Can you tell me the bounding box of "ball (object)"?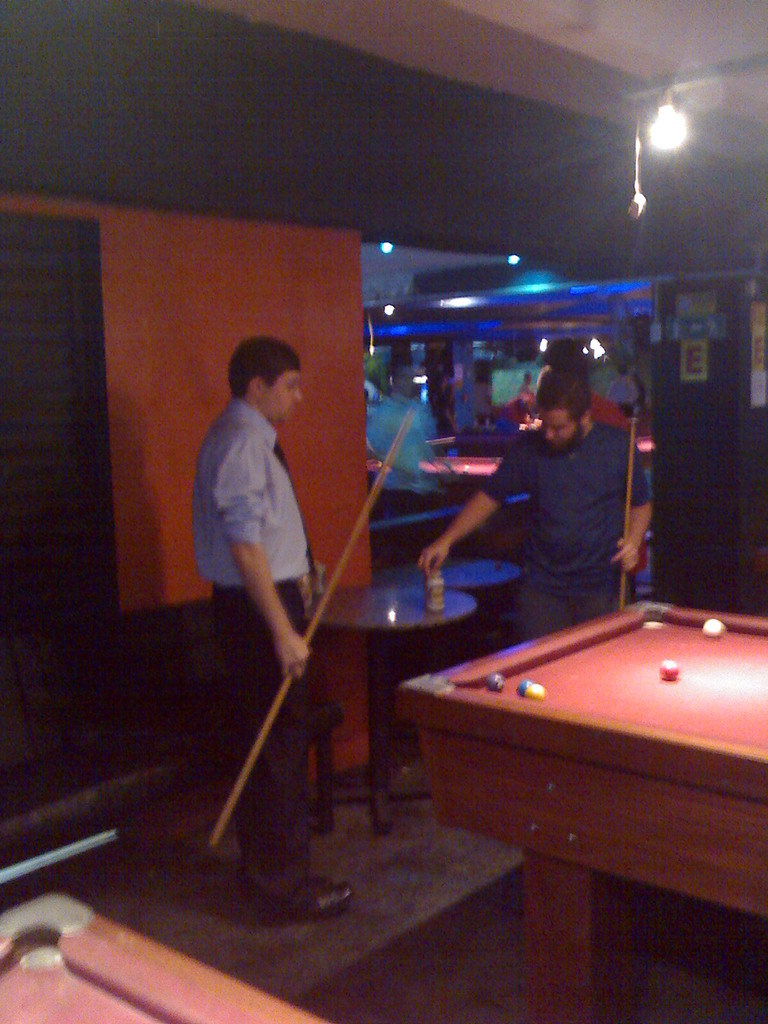
515, 678, 543, 699.
